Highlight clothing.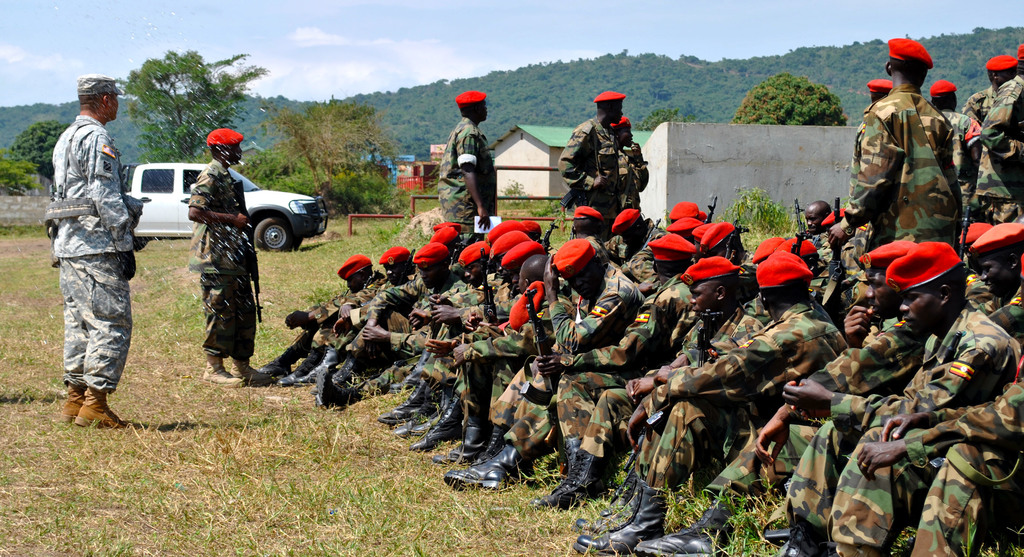
Highlighted region: (37, 87, 138, 395).
